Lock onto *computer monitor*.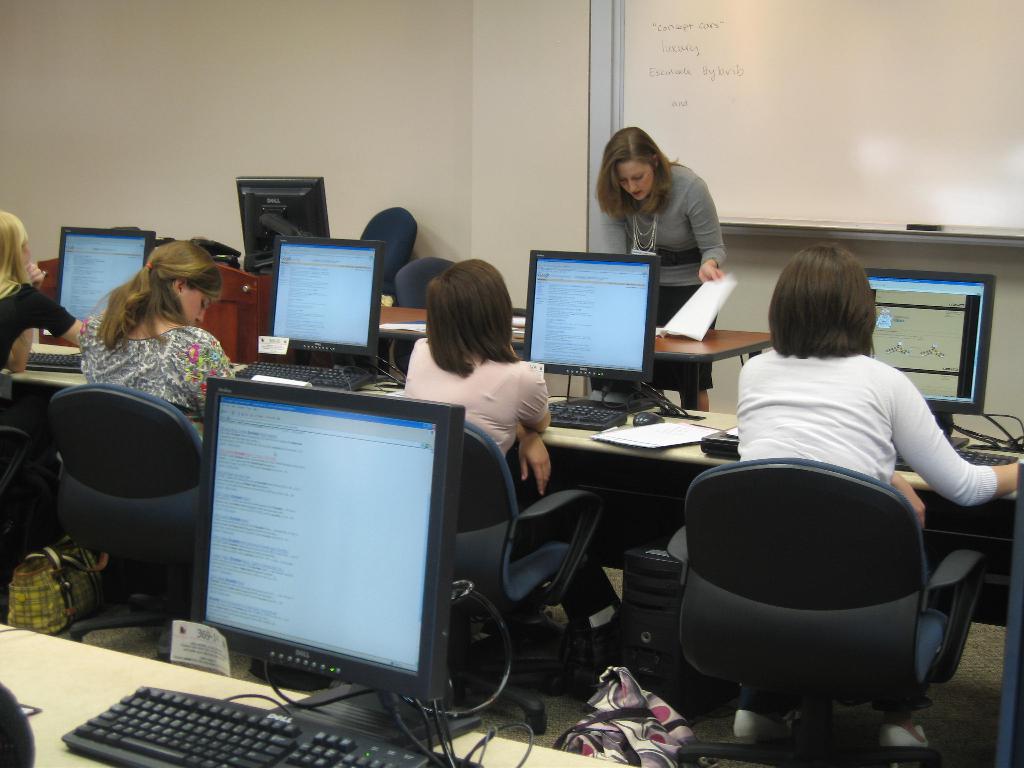
Locked: (268, 236, 387, 383).
